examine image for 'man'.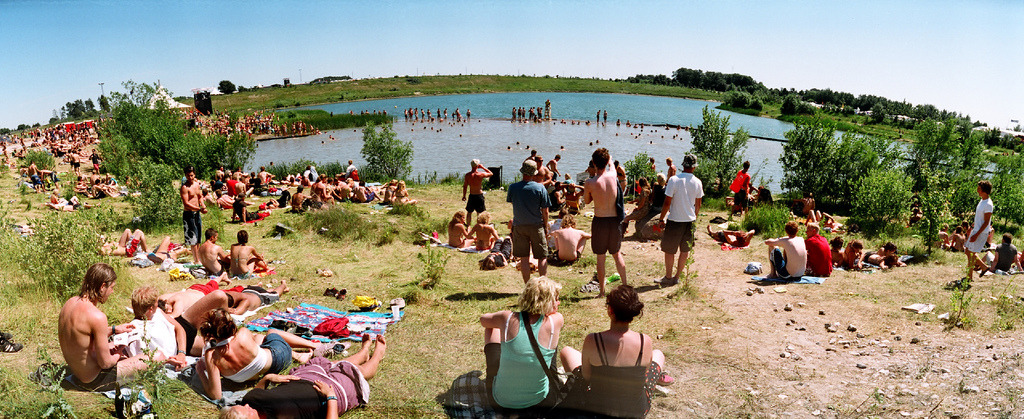
Examination result: (left=88, top=228, right=148, bottom=256).
